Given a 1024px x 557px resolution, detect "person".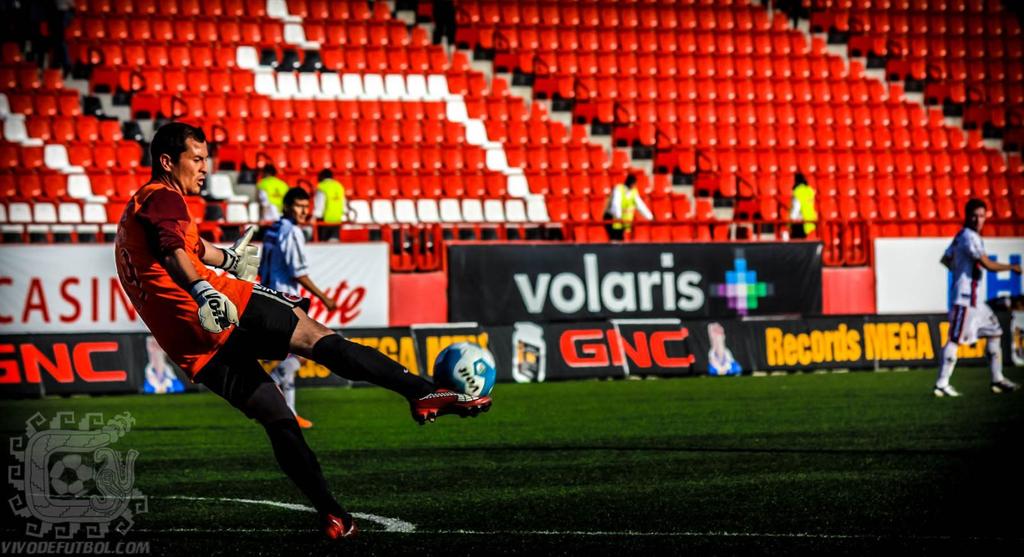
bbox=[252, 165, 295, 228].
